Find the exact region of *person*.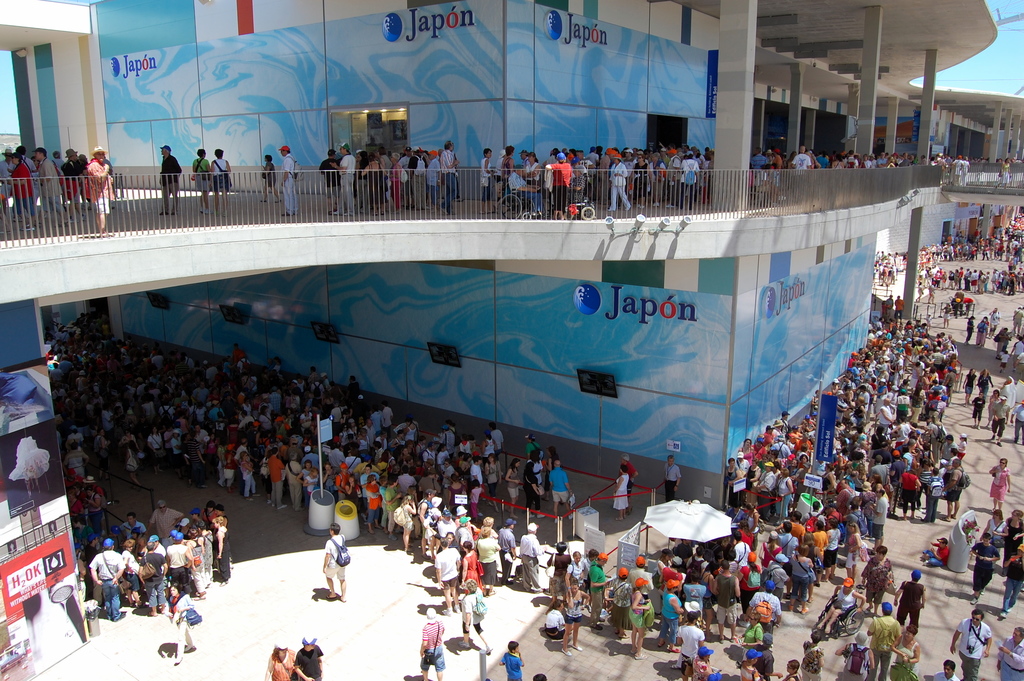
Exact region: {"x1": 616, "y1": 454, "x2": 641, "y2": 505}.
